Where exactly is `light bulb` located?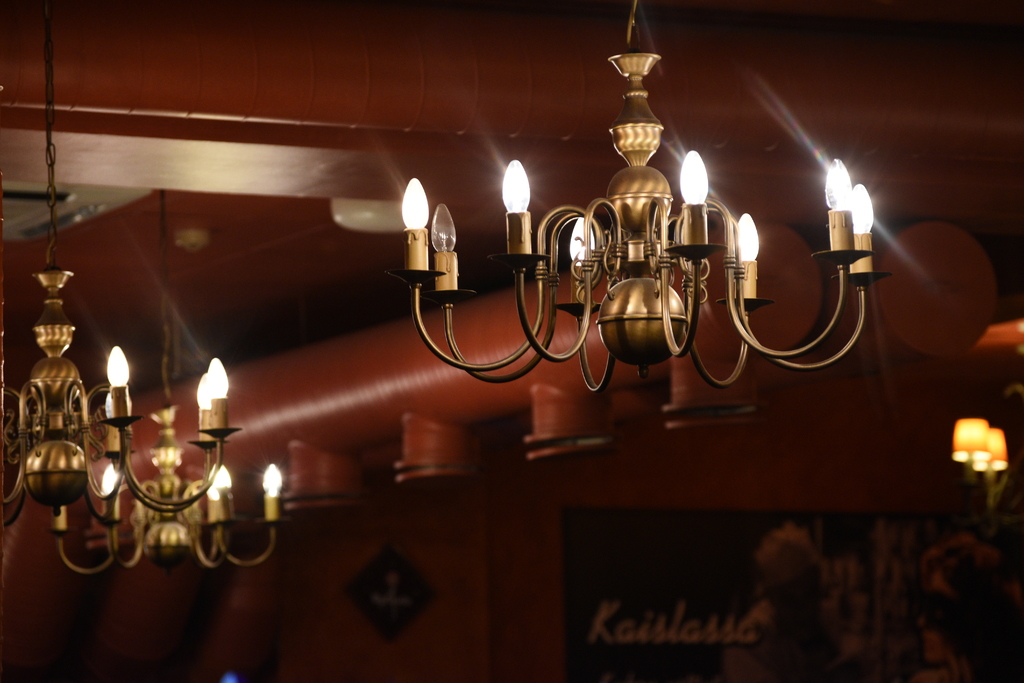
Its bounding box is l=430, t=202, r=458, b=252.
